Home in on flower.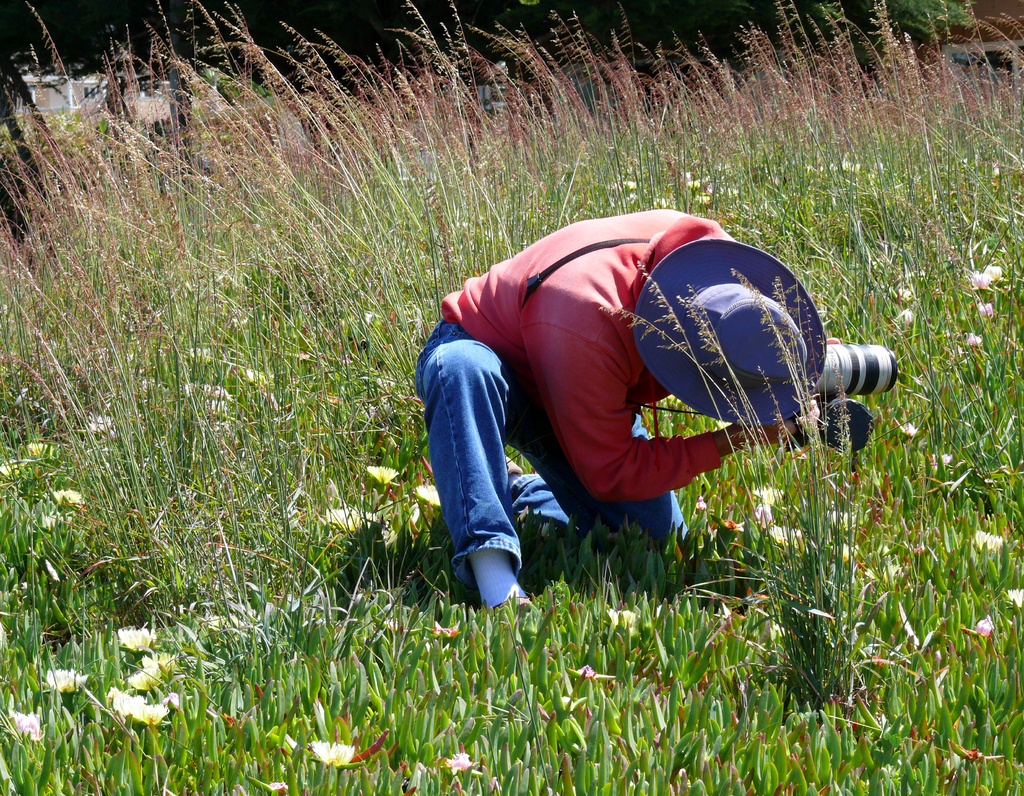
Homed in at (x1=311, y1=740, x2=355, y2=765).
